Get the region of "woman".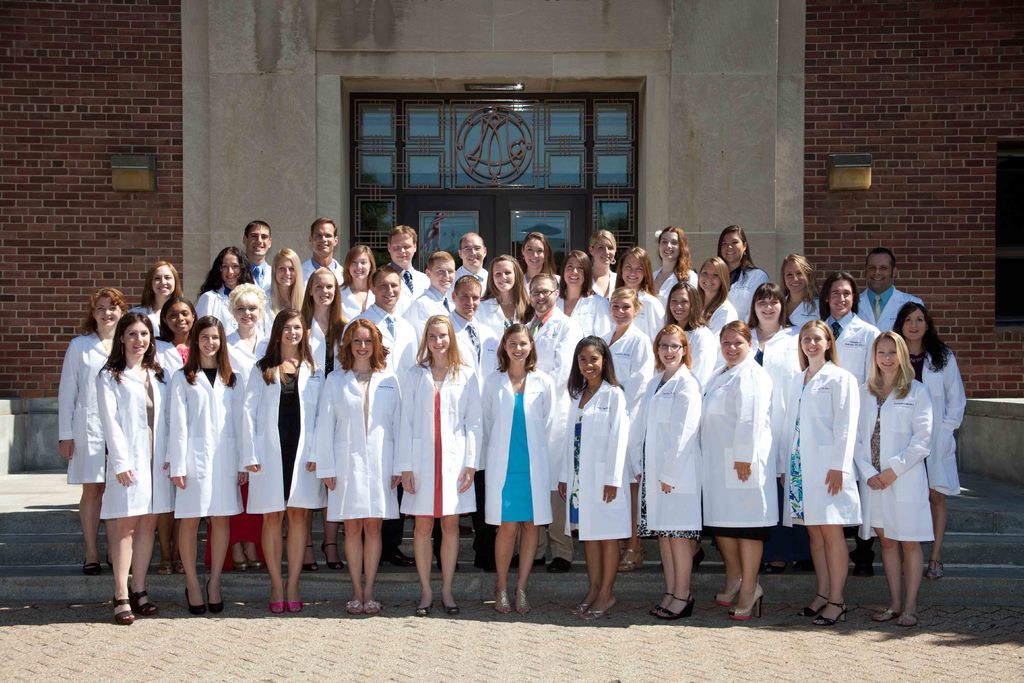
311/317/401/620.
